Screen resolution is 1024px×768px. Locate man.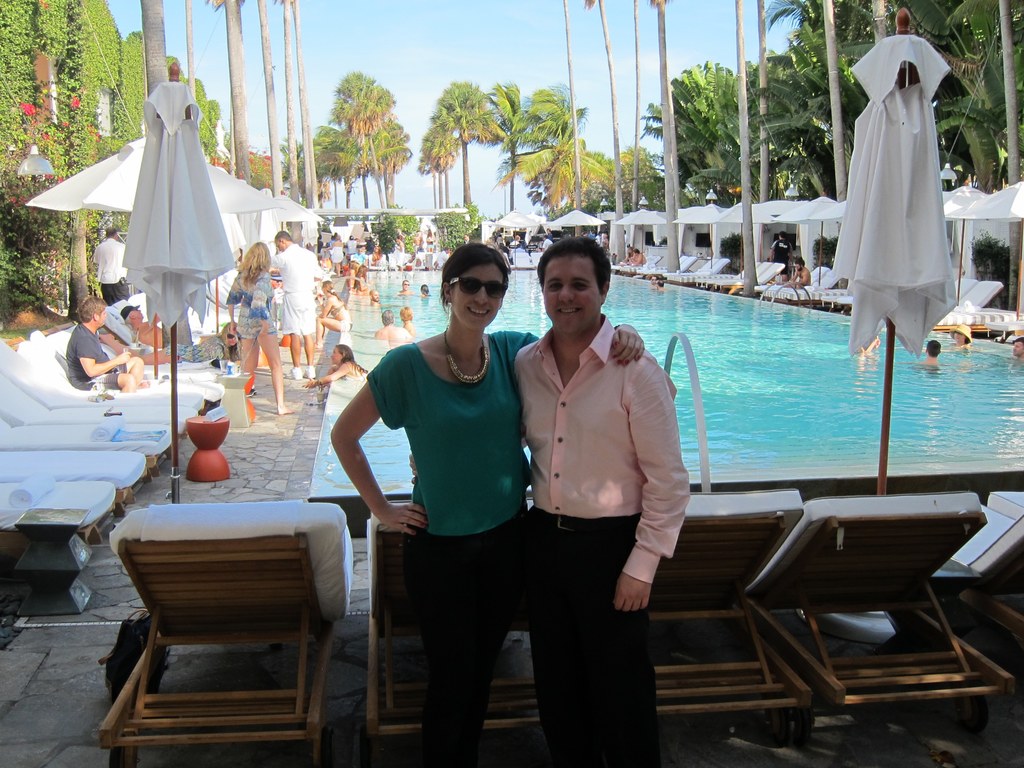
rect(271, 232, 321, 379).
